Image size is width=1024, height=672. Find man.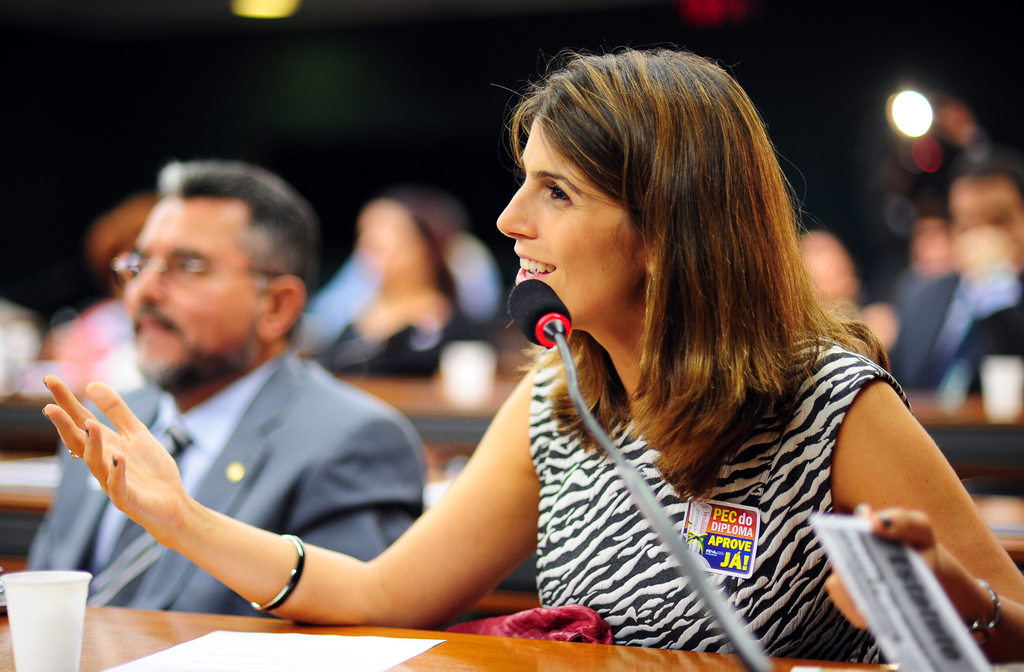
883/149/1023/404.
